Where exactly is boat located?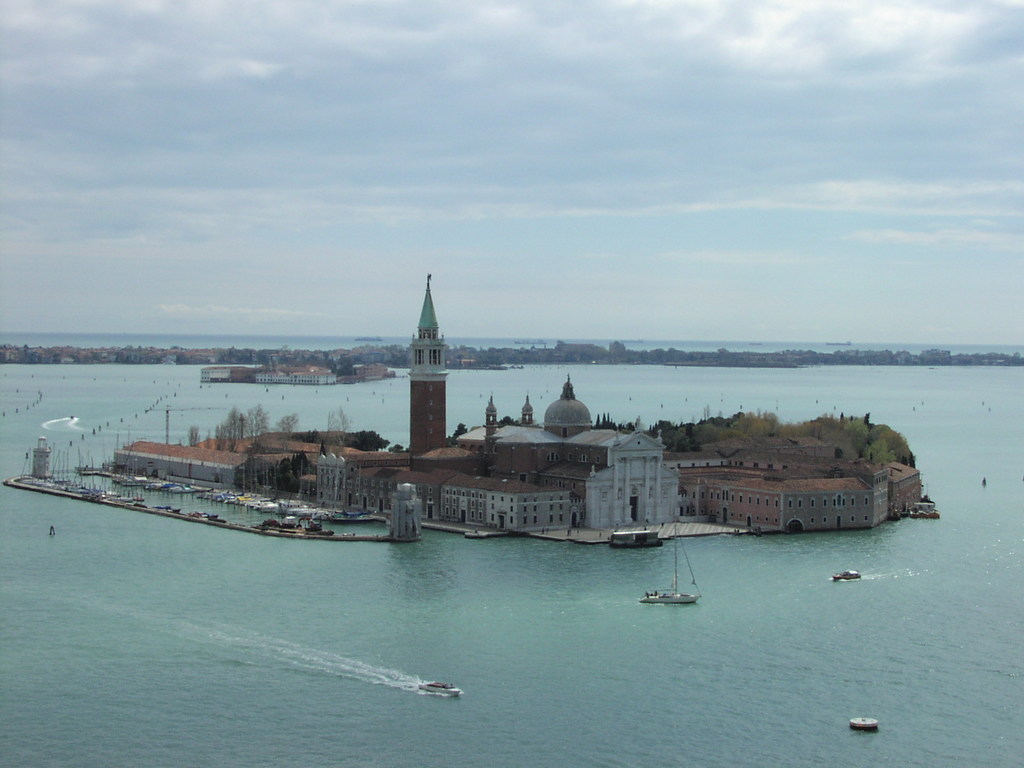
Its bounding box is bbox=(417, 679, 461, 700).
